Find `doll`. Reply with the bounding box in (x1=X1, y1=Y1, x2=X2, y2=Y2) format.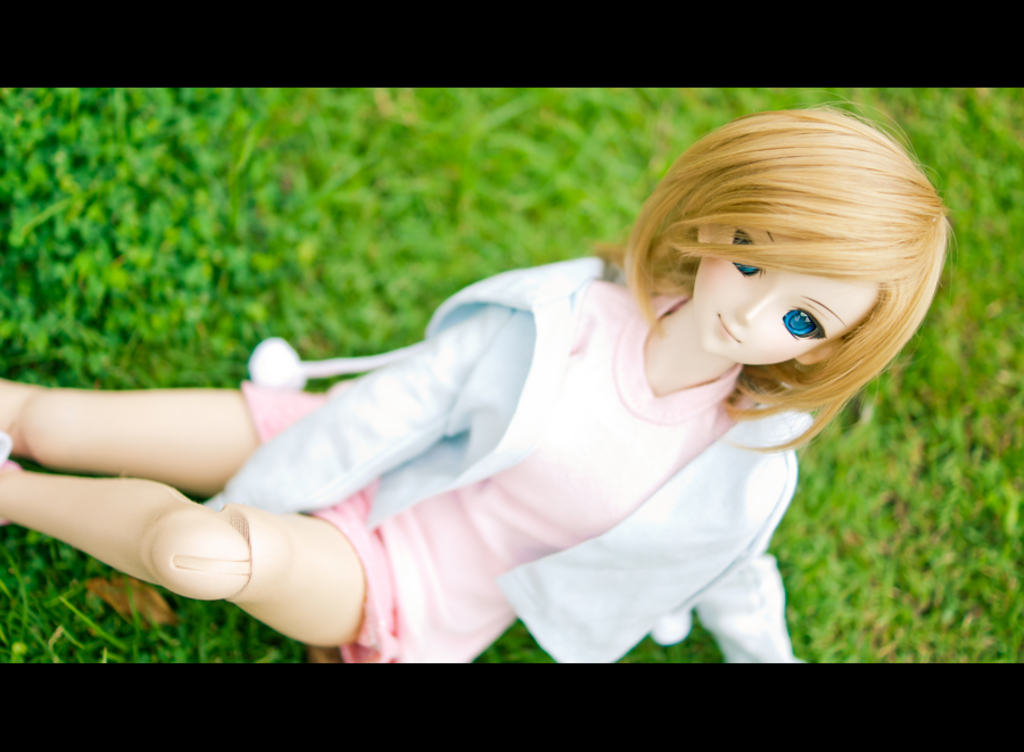
(x1=109, y1=72, x2=990, y2=663).
